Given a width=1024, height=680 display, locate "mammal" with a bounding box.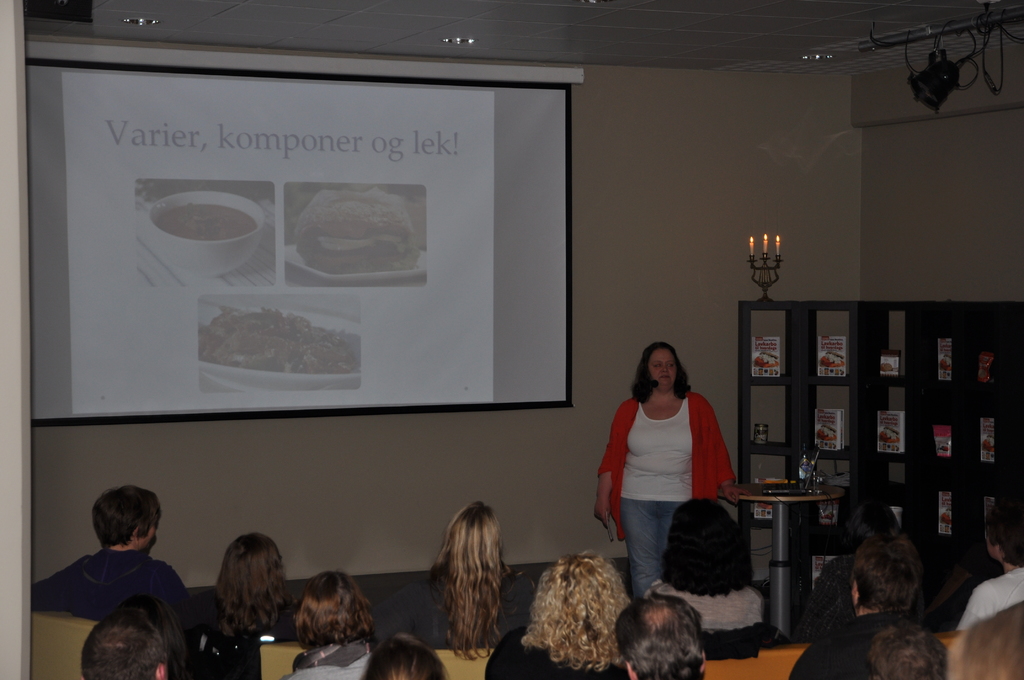
Located: crop(80, 607, 170, 679).
